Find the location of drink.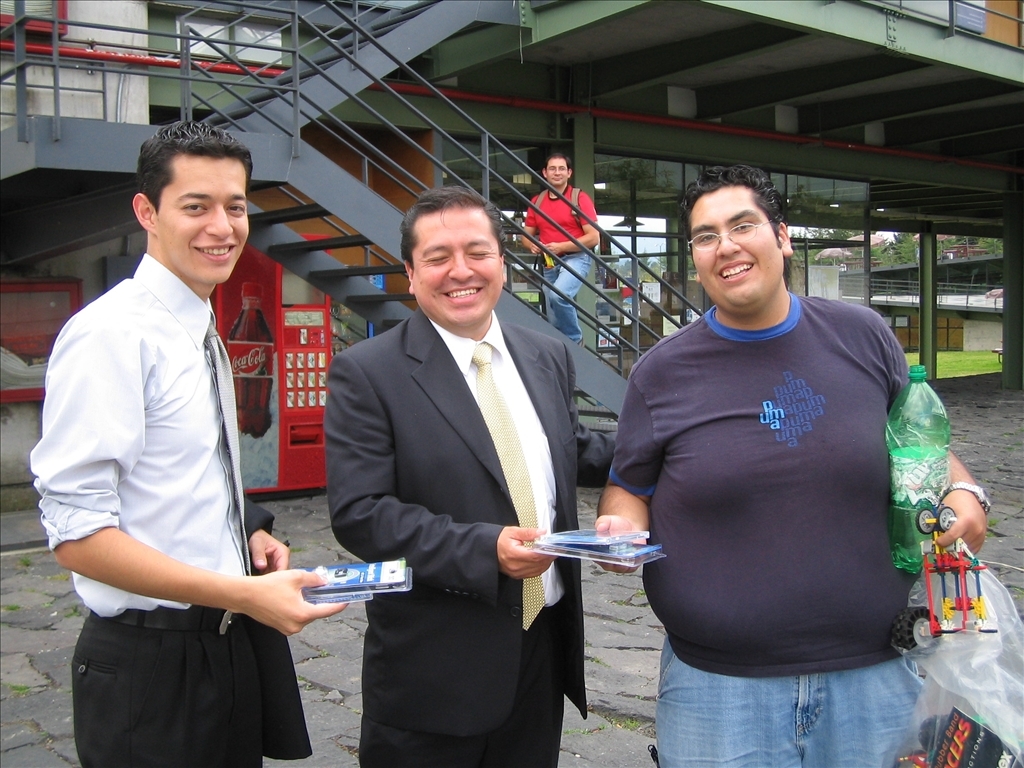
Location: <region>227, 280, 276, 439</region>.
